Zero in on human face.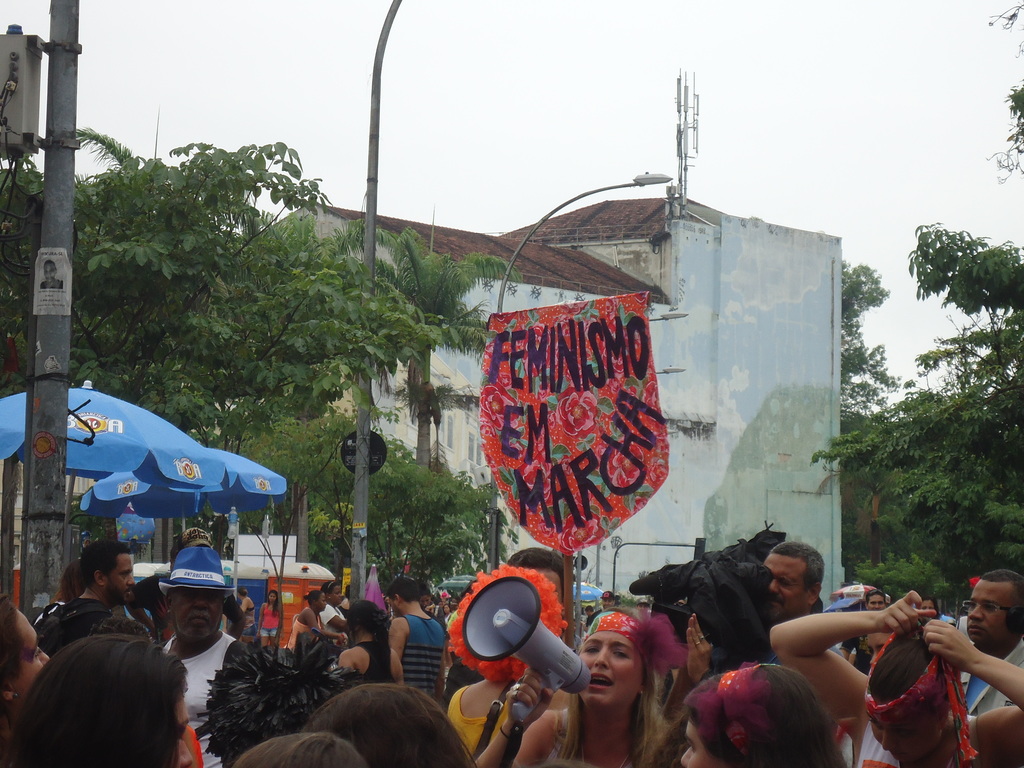
Zeroed in: 761 554 809 621.
